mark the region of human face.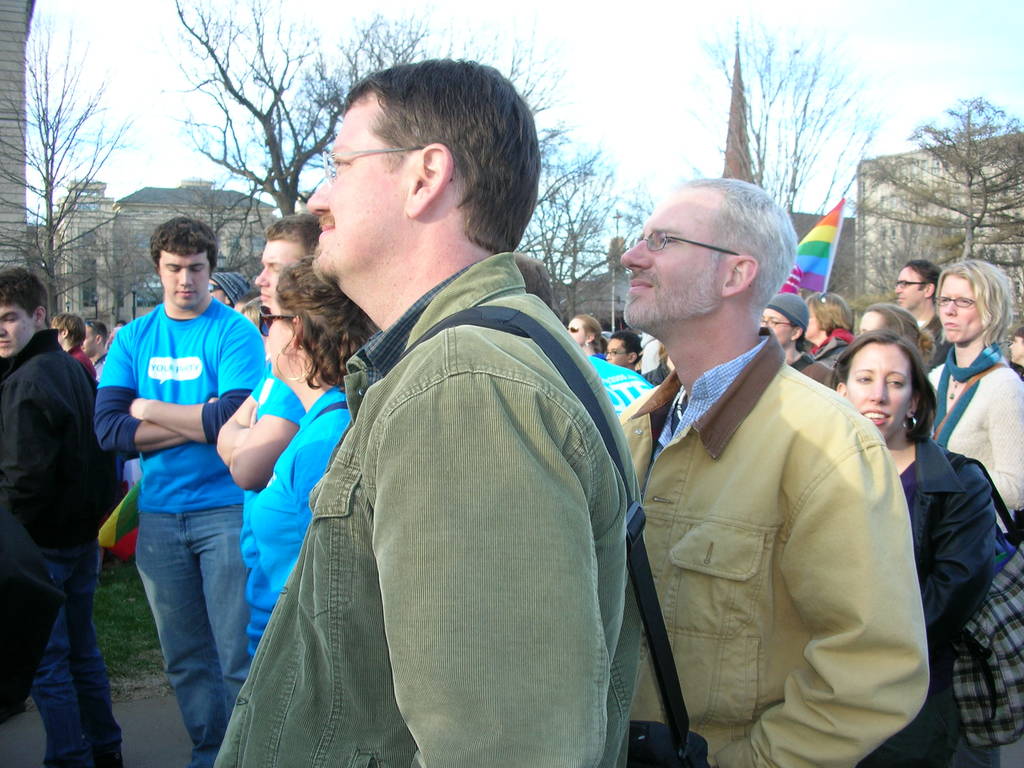
Region: detection(761, 314, 786, 346).
